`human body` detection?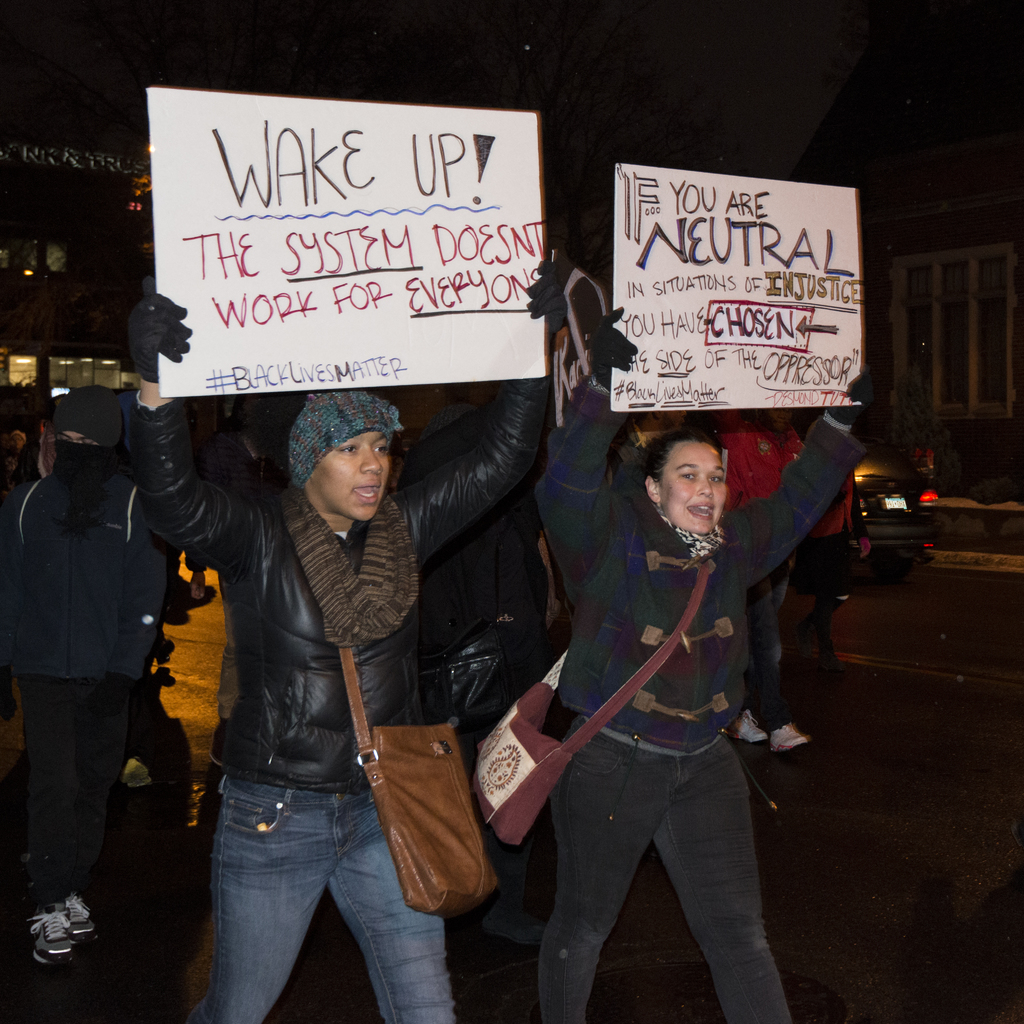
125 262 554 1023
